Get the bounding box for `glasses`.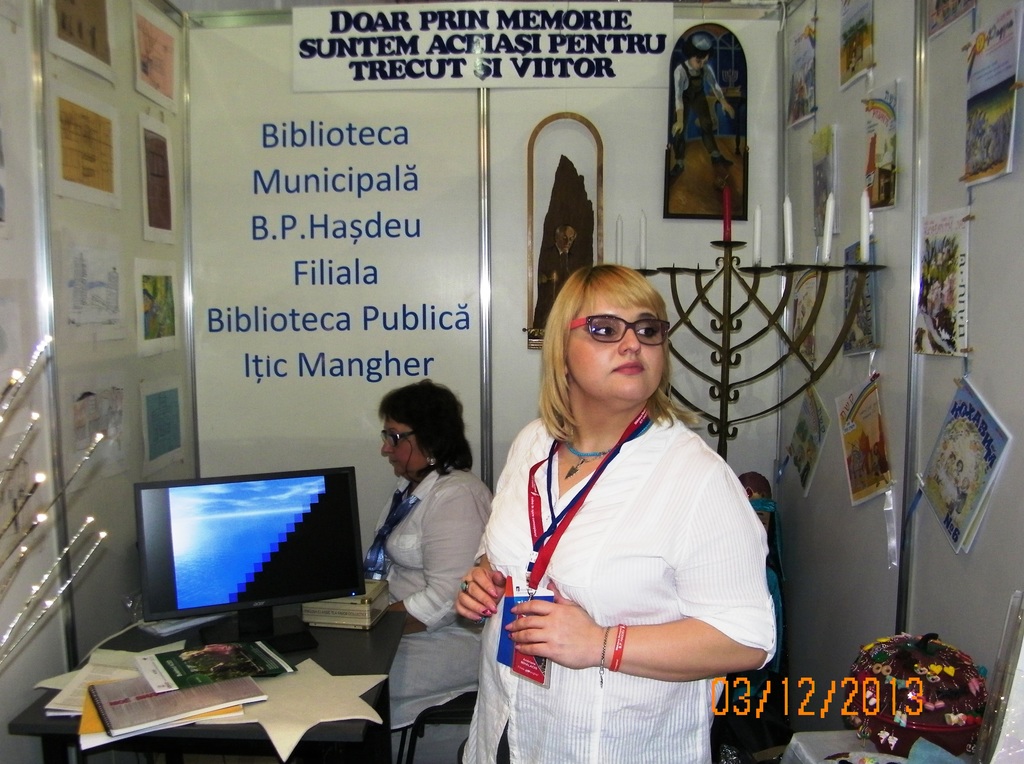
detection(566, 310, 673, 347).
